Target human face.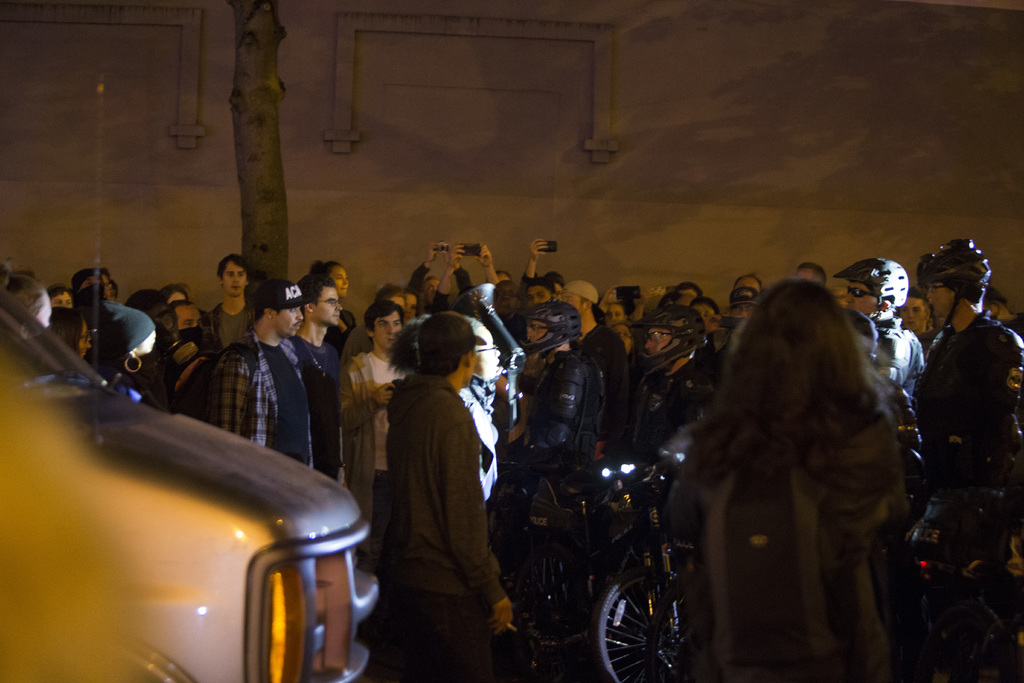
Target region: (272, 307, 301, 337).
